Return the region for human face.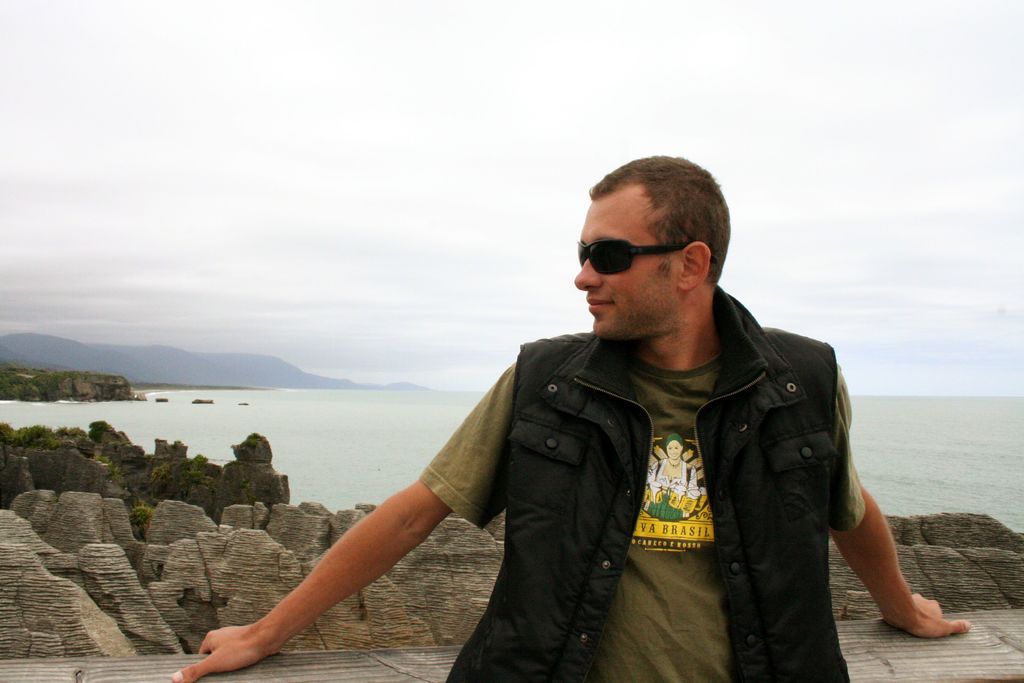
locate(575, 184, 680, 342).
